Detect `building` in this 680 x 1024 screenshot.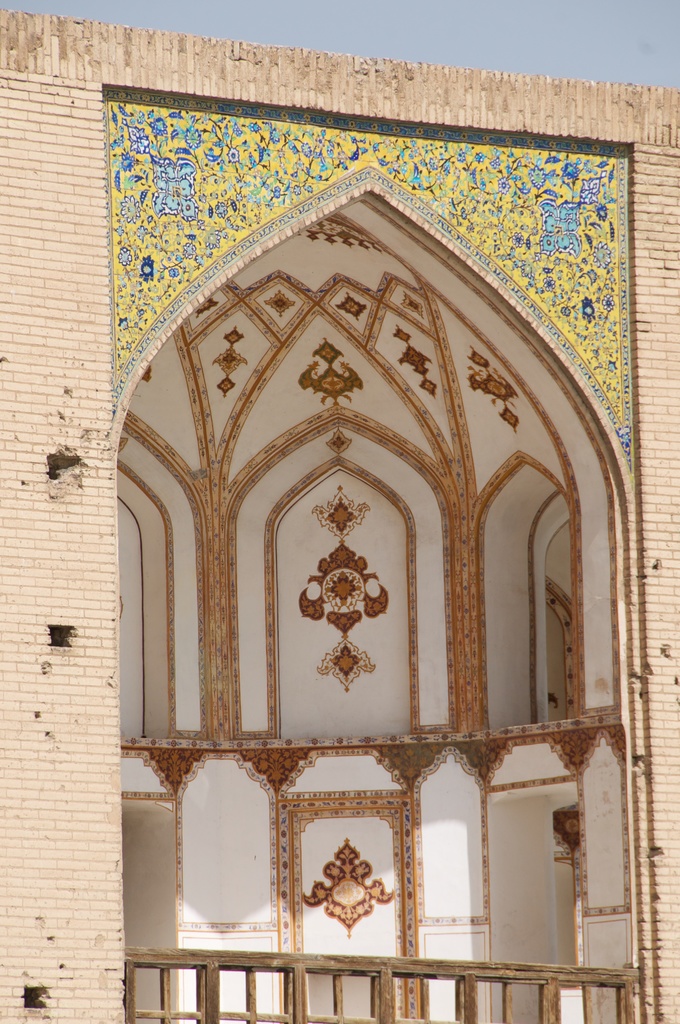
Detection: <box>0,3,679,1023</box>.
